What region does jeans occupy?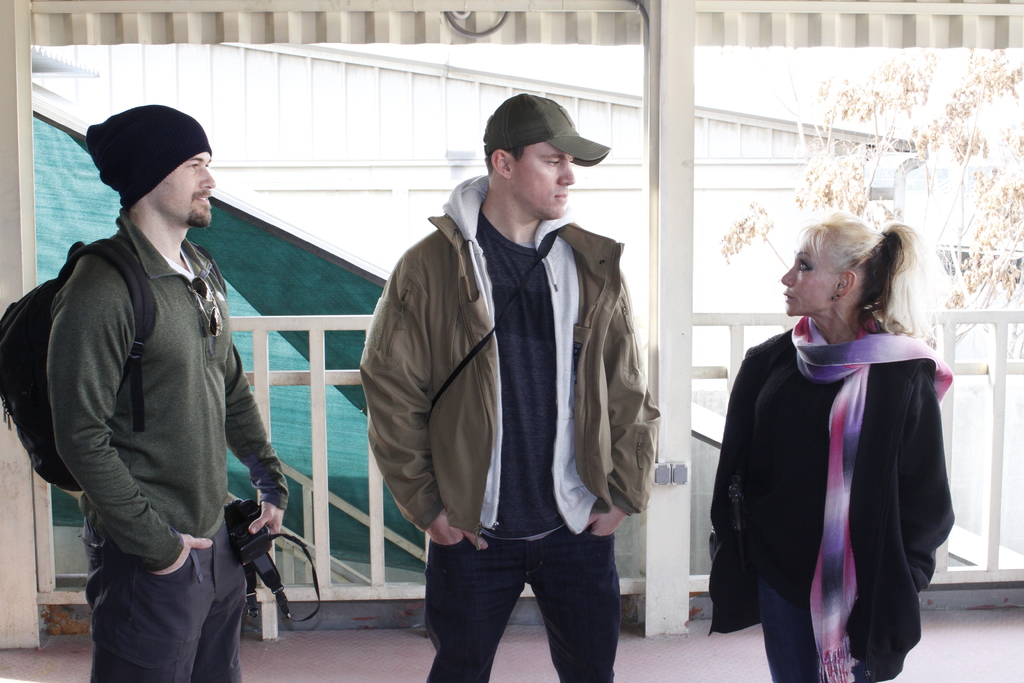
select_region(760, 604, 909, 682).
